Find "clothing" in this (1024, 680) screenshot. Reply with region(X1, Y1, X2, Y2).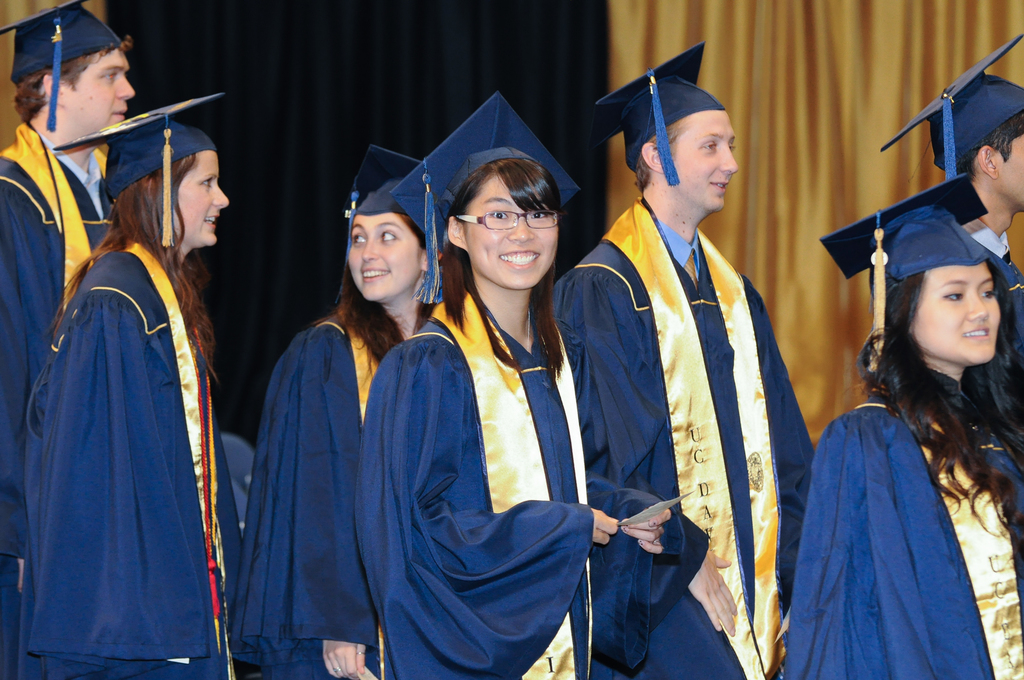
region(21, 183, 239, 674).
